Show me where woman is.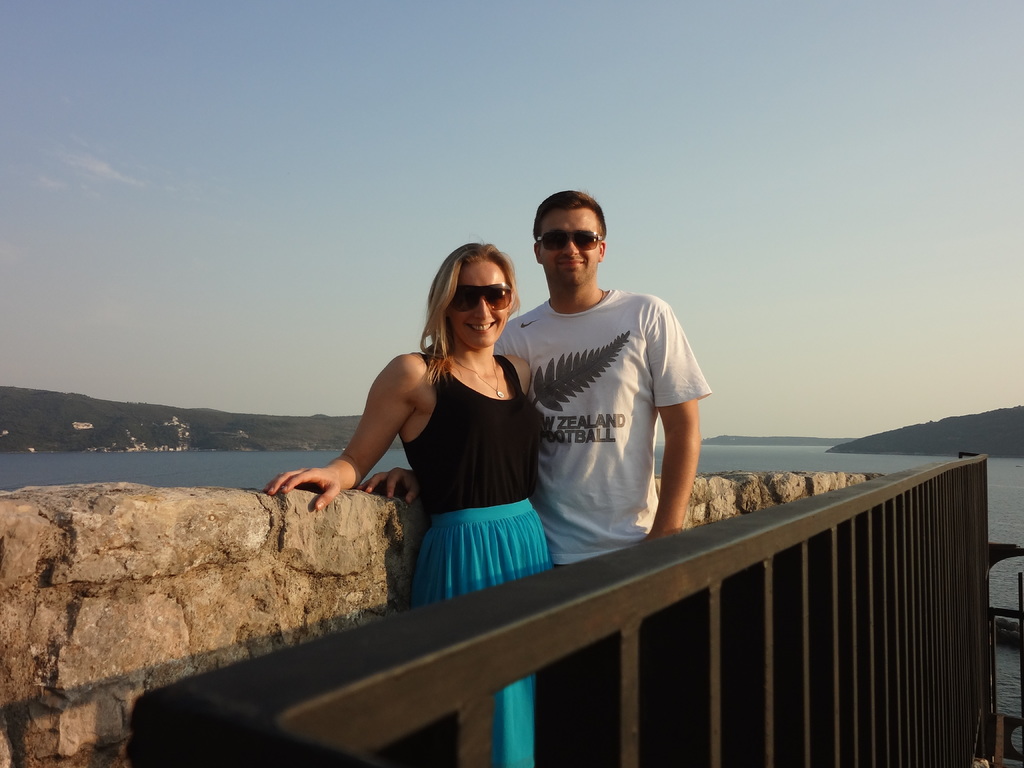
woman is at bbox(262, 236, 554, 767).
